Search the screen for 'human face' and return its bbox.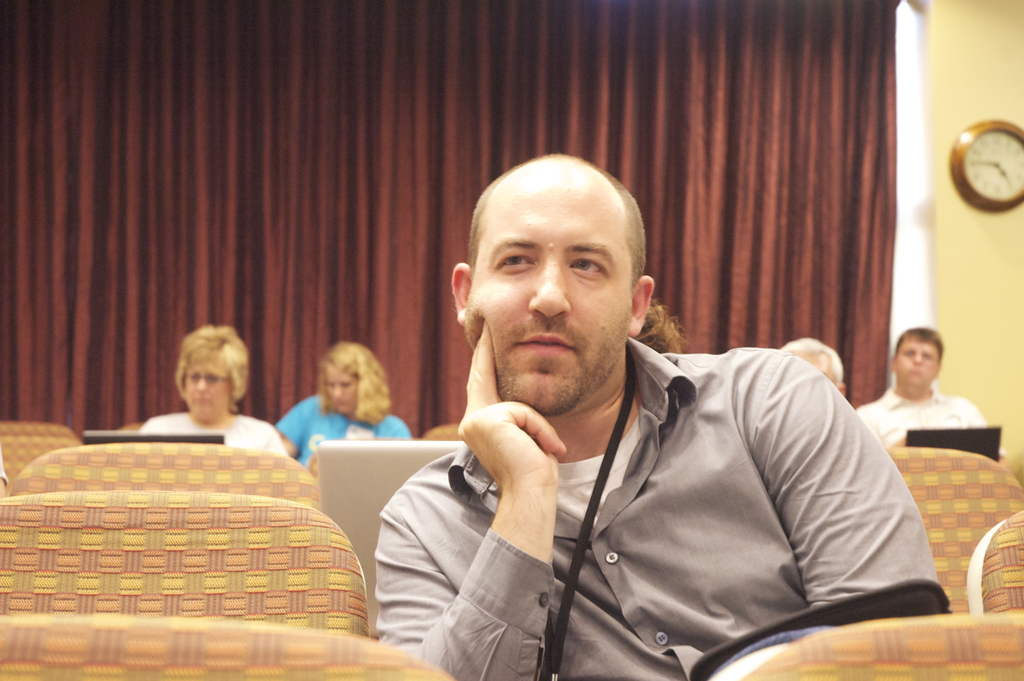
Found: (x1=468, y1=161, x2=643, y2=415).
